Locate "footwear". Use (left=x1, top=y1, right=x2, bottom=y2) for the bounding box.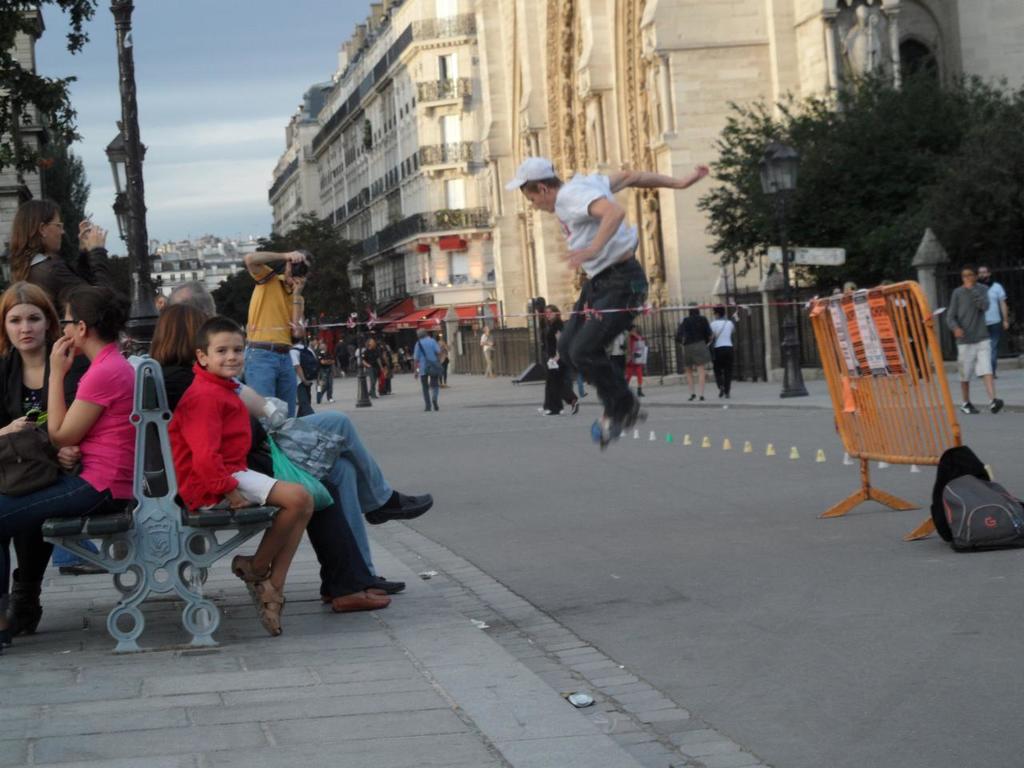
(left=726, top=392, right=730, bottom=394).
